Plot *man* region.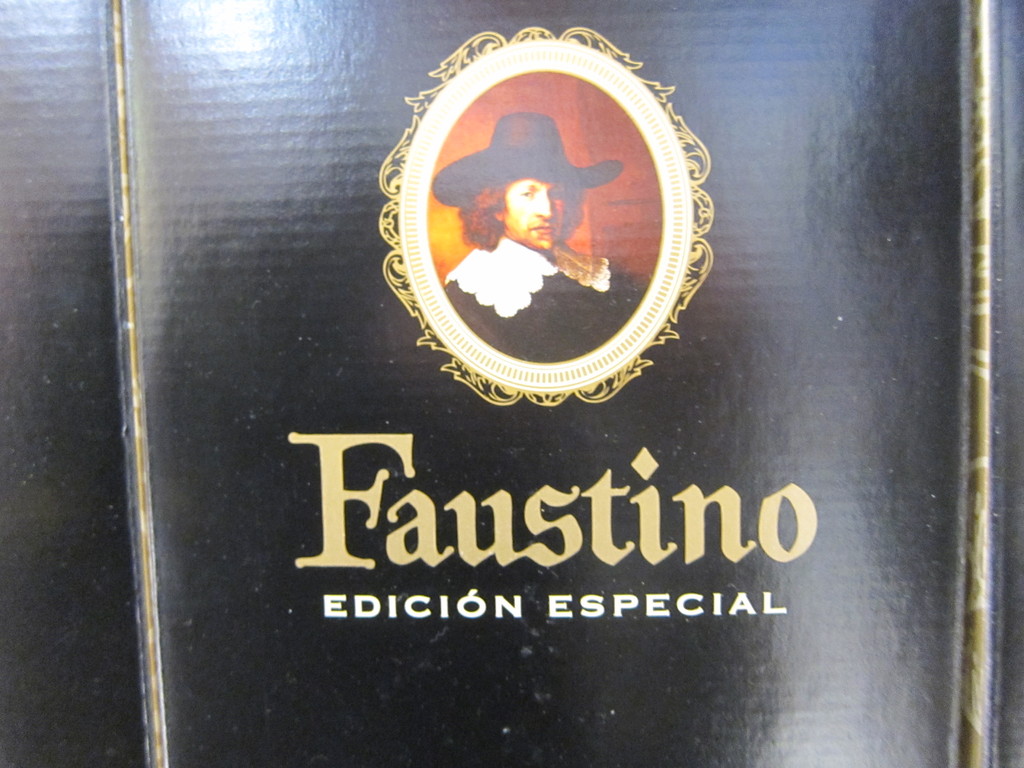
Plotted at Rect(436, 110, 654, 365).
